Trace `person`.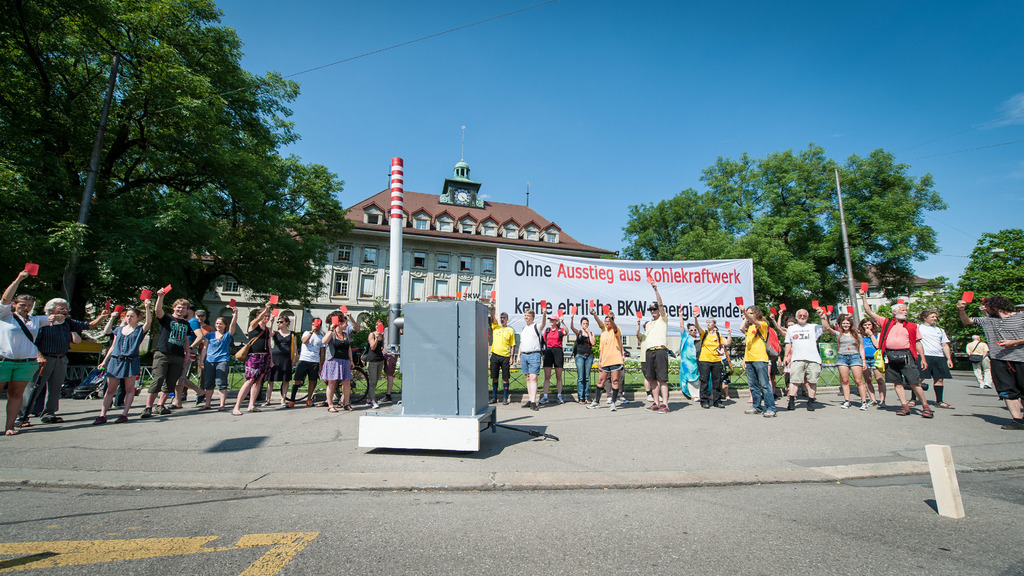
Traced to BBox(862, 278, 938, 420).
